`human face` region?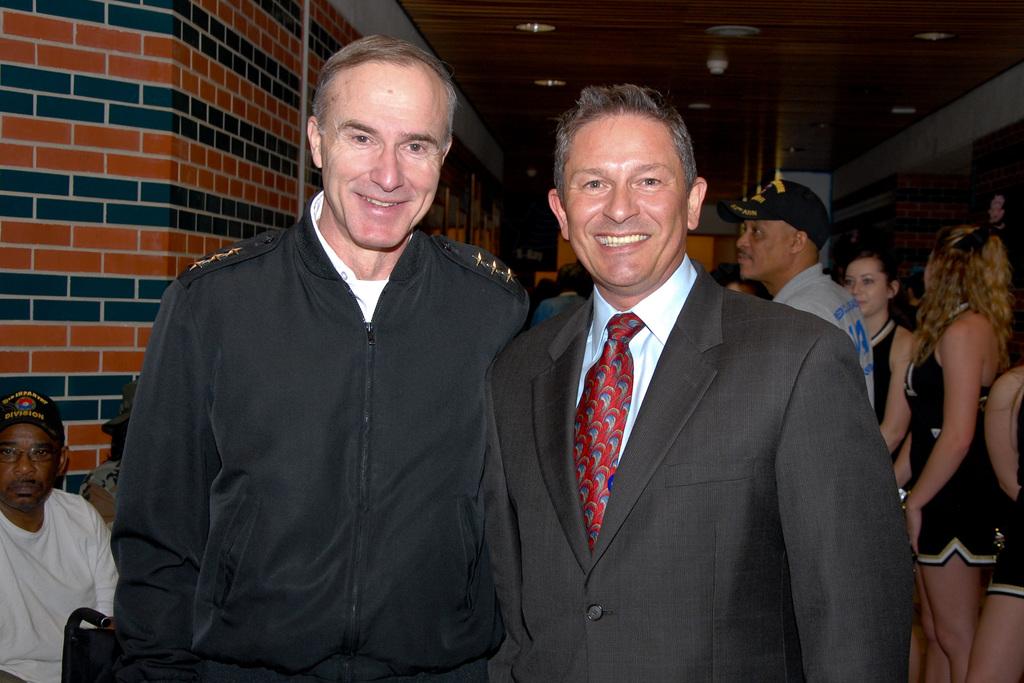
321 55 438 248
